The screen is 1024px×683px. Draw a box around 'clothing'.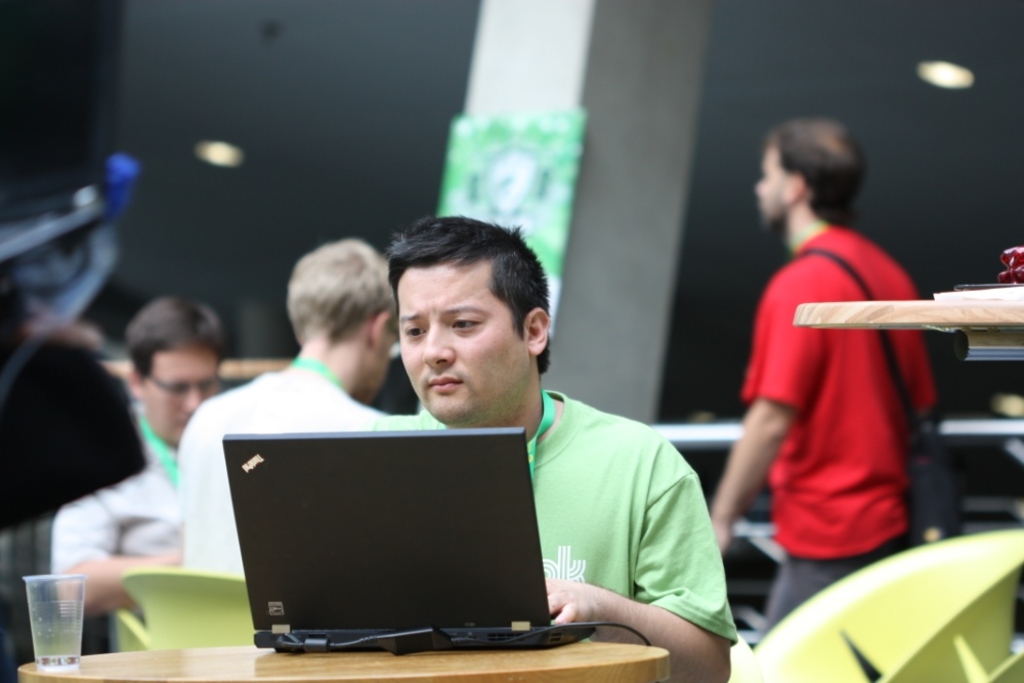
x1=383, y1=387, x2=741, y2=650.
